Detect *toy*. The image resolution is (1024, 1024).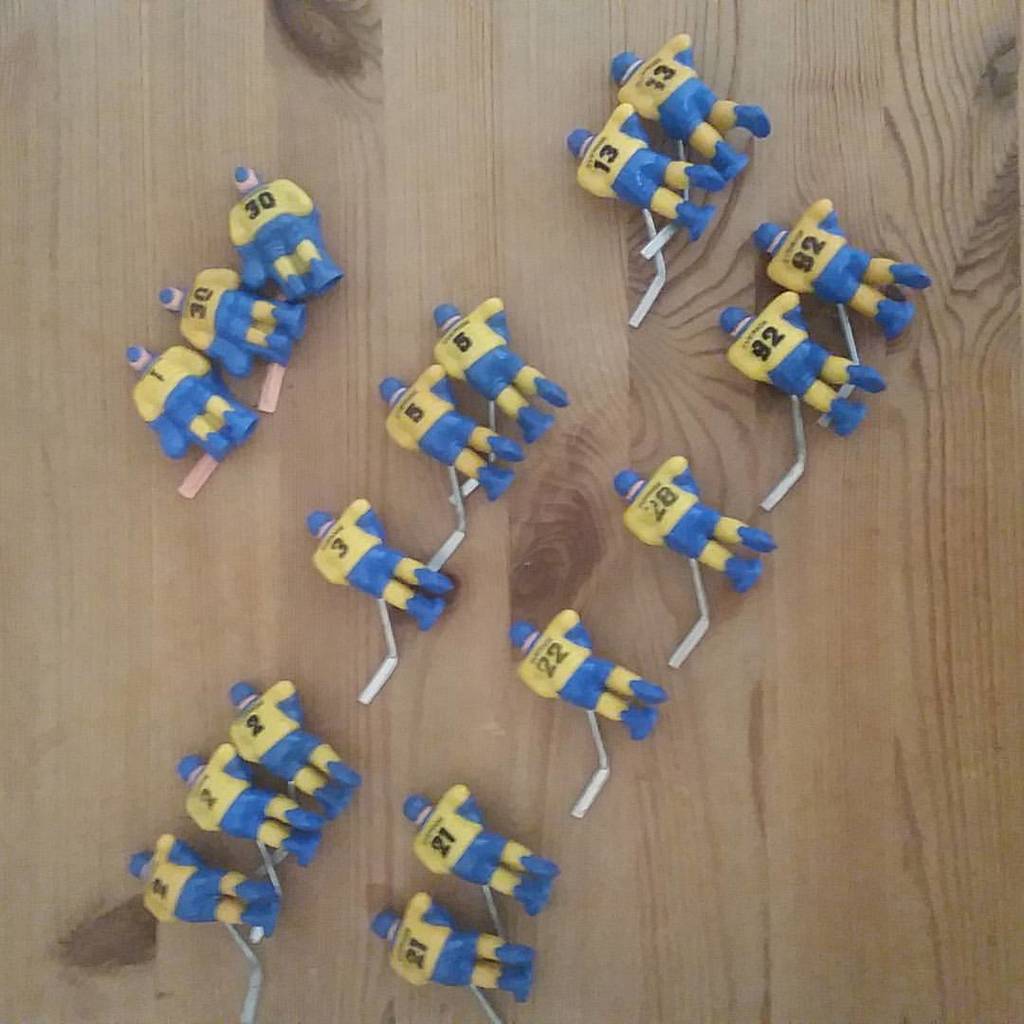
230/168/345/304.
